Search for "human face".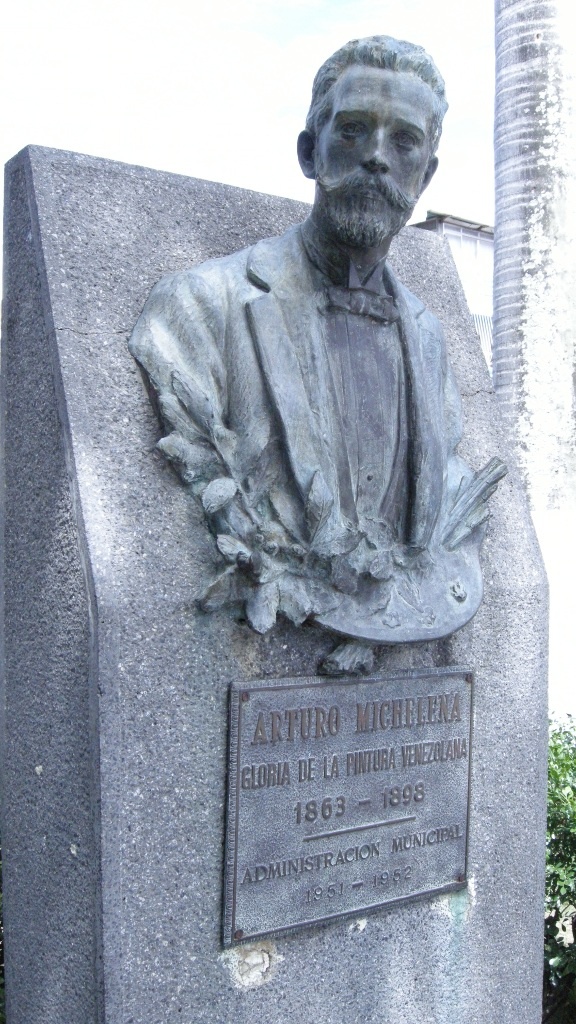
Found at {"left": 316, "top": 72, "right": 441, "bottom": 238}.
